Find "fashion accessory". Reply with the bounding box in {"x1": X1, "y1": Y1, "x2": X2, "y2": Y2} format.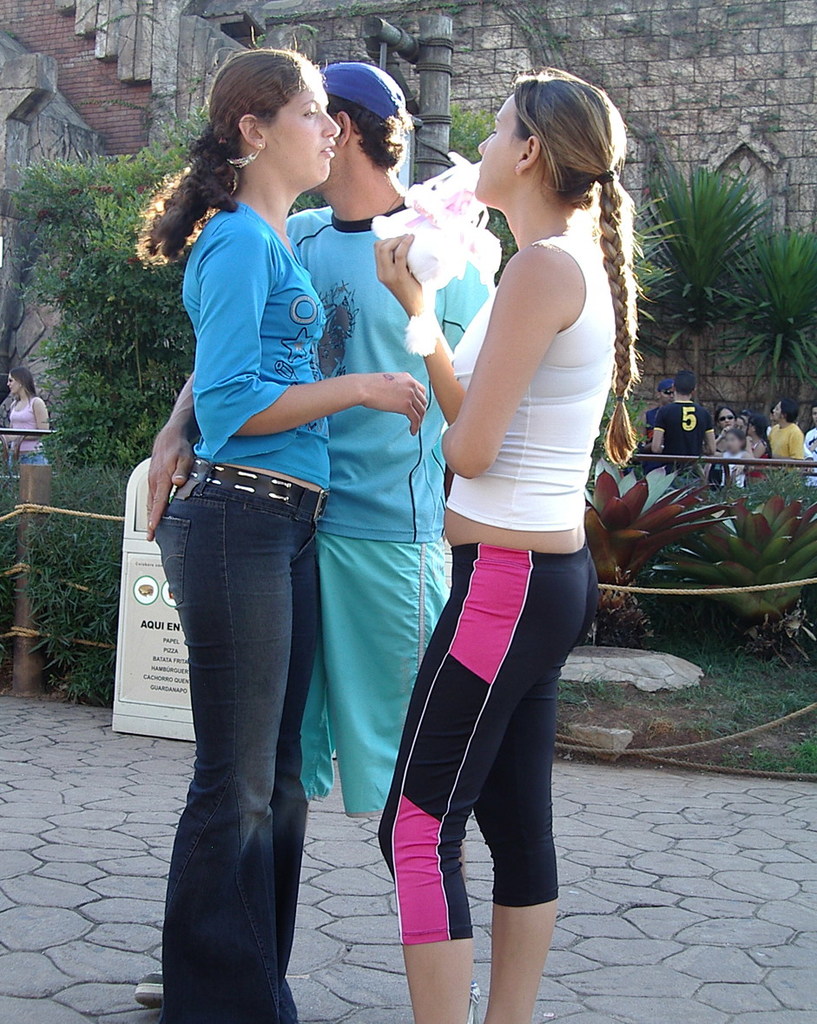
{"x1": 600, "y1": 169, "x2": 621, "y2": 186}.
